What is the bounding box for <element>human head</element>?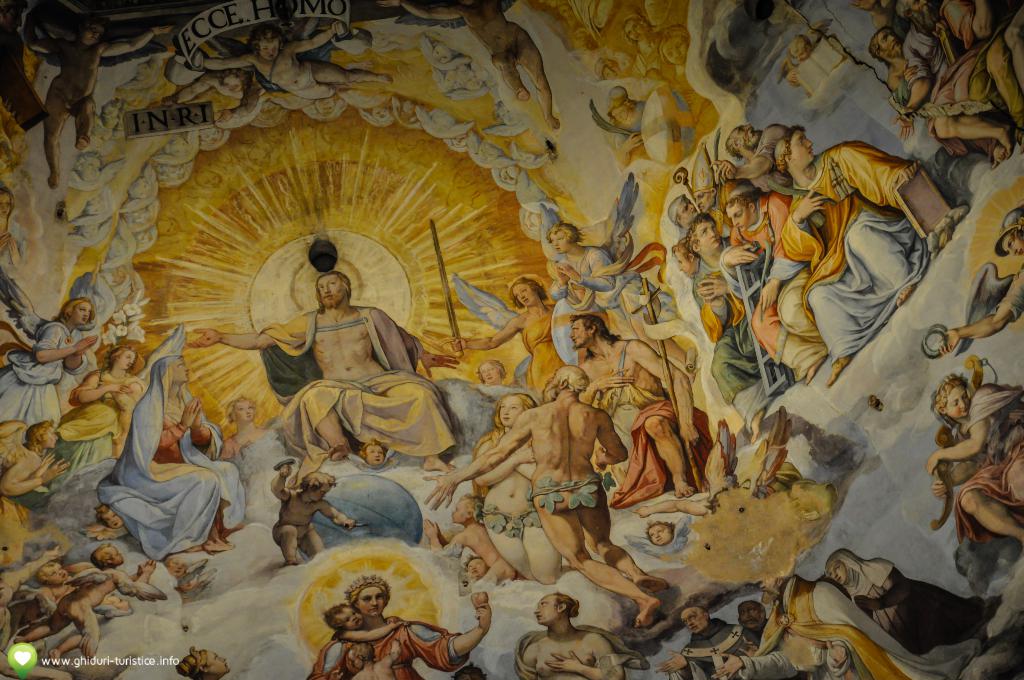
Rect(499, 391, 532, 430).
